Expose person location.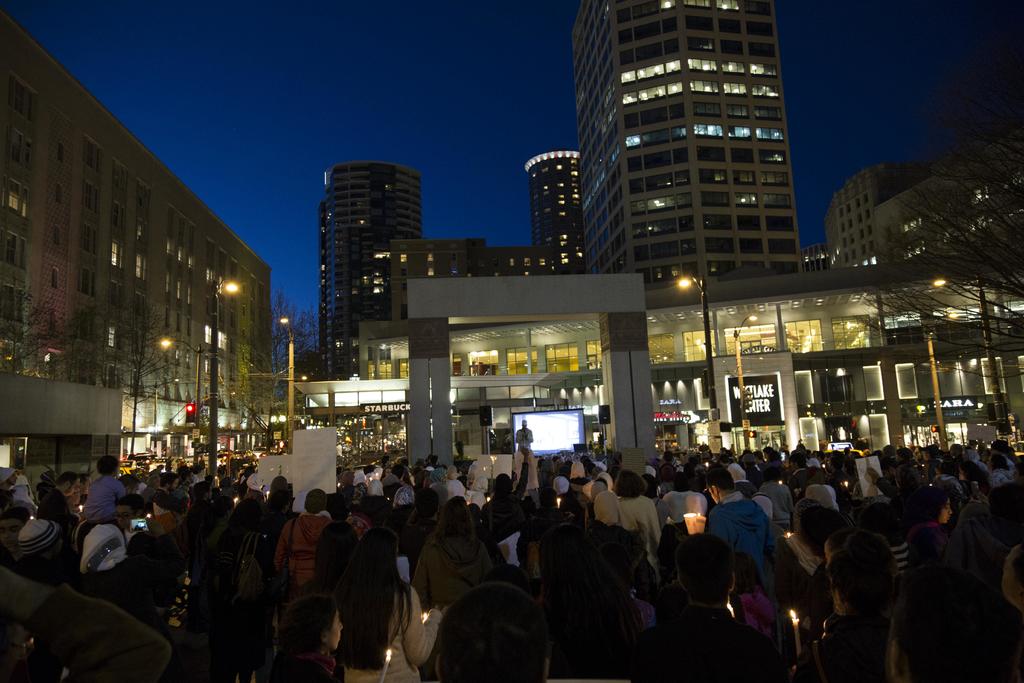
Exposed at BBox(514, 418, 531, 457).
